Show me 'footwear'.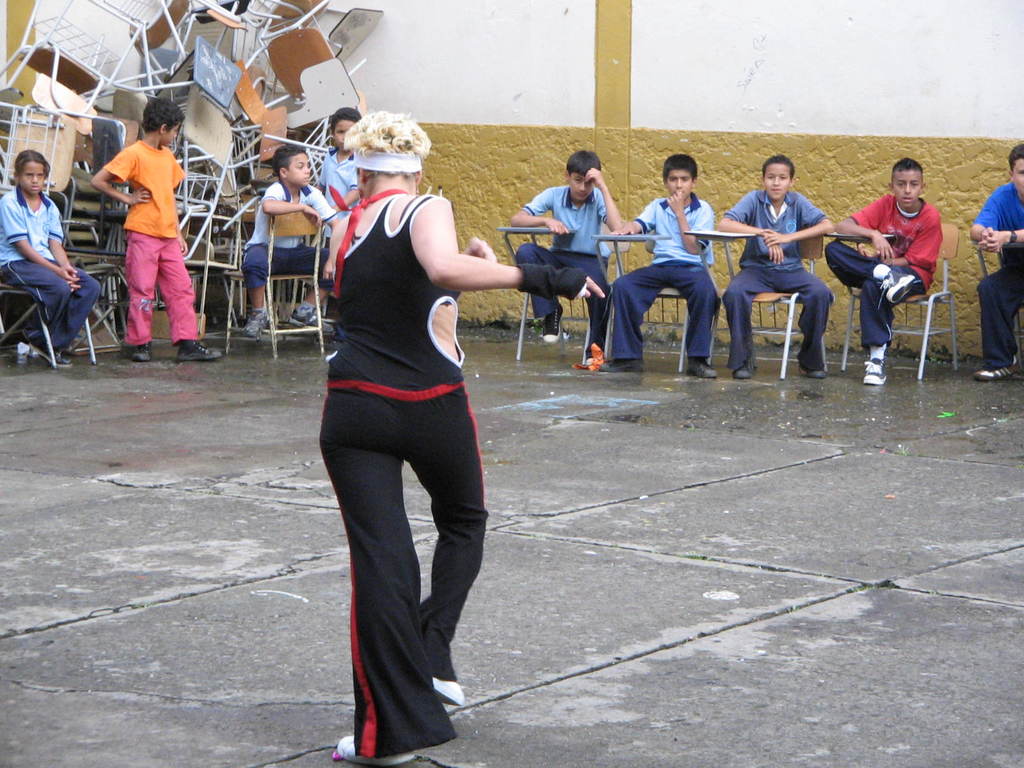
'footwear' is here: [x1=807, y1=363, x2=826, y2=379].
